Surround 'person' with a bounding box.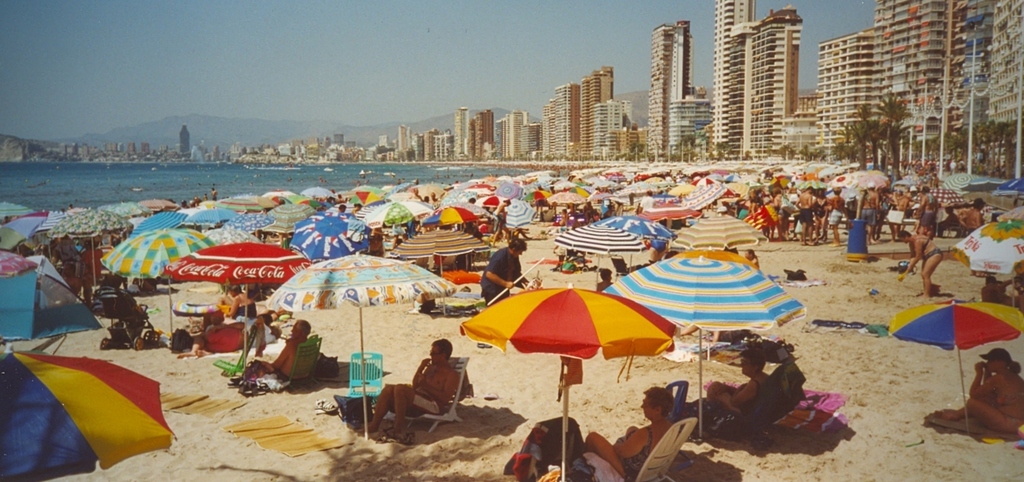
808, 188, 829, 236.
